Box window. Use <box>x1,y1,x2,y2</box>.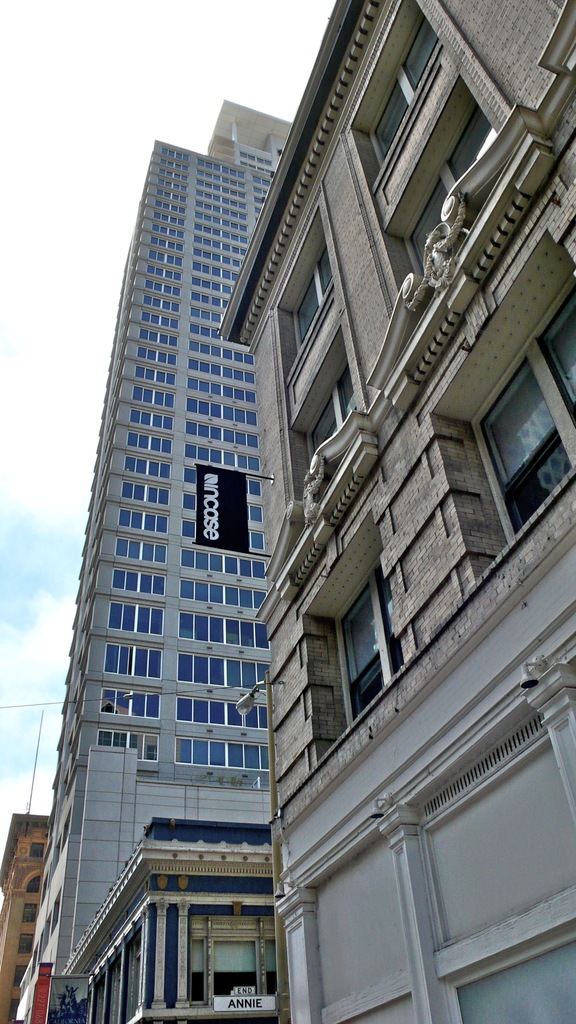
<box>473,287,575,547</box>.
